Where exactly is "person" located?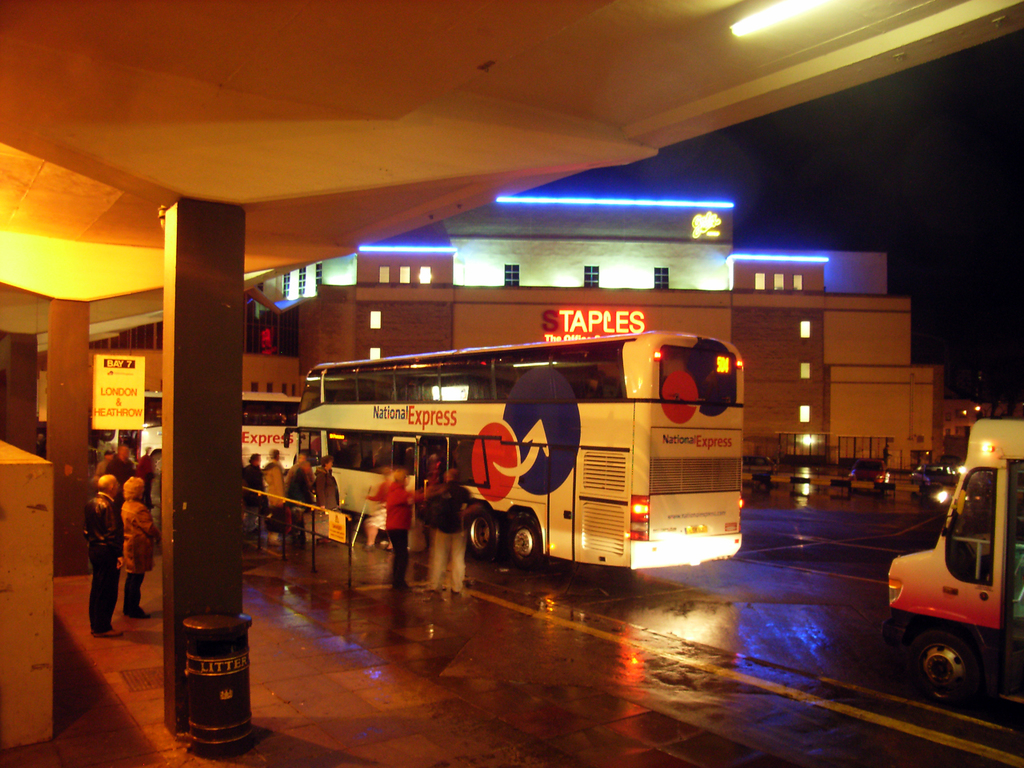
Its bounding box is (x1=116, y1=475, x2=157, y2=620).
